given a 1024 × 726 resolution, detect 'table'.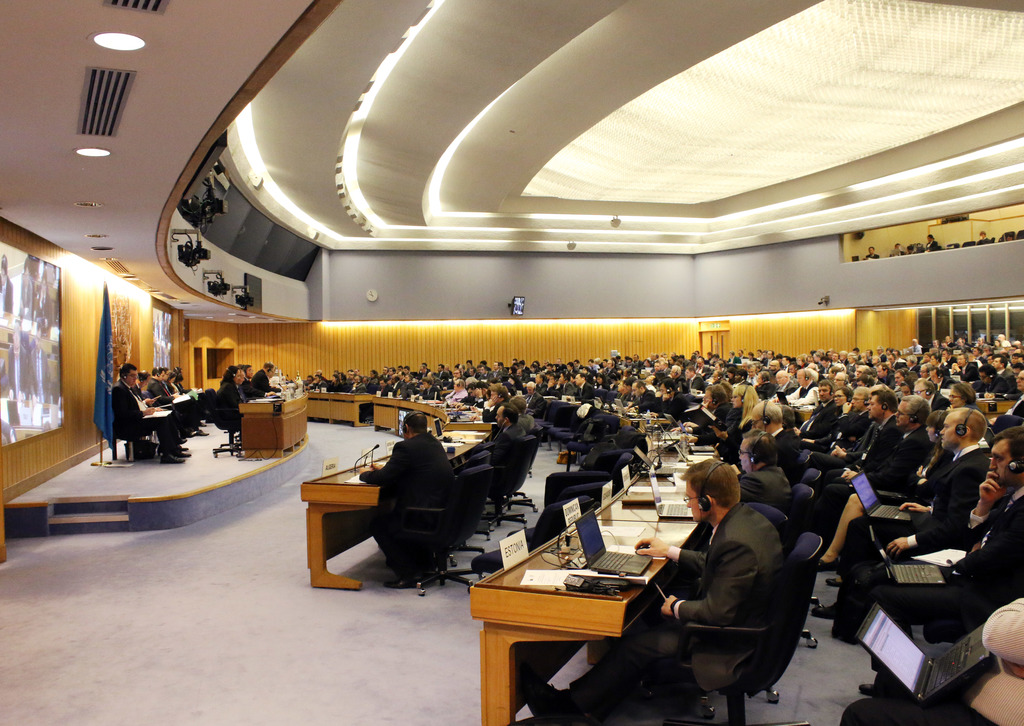
x1=304 y1=392 x2=380 y2=429.
